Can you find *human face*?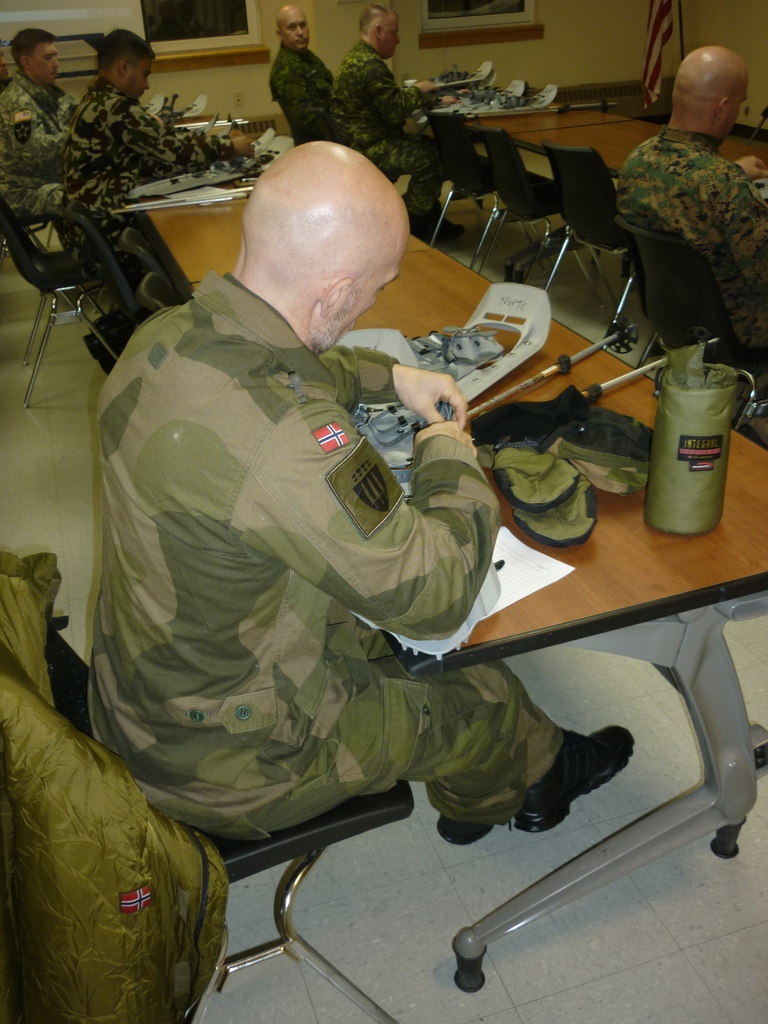
Yes, bounding box: 376,19,403,54.
